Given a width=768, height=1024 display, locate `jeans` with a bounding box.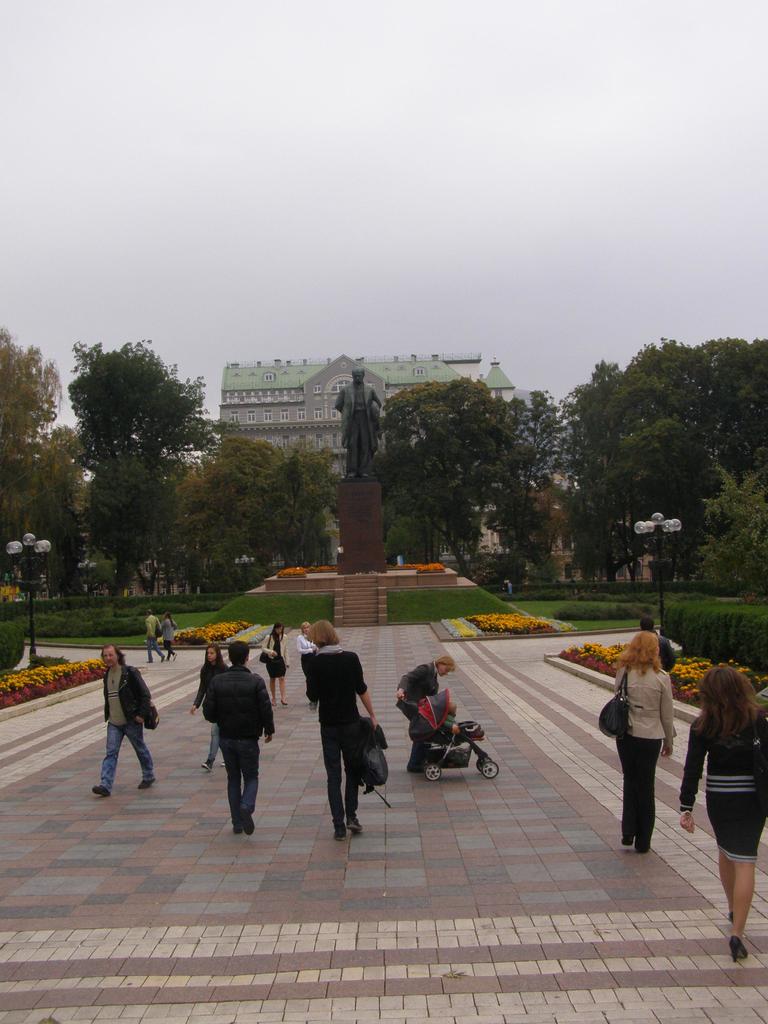
Located: 318 722 362 826.
